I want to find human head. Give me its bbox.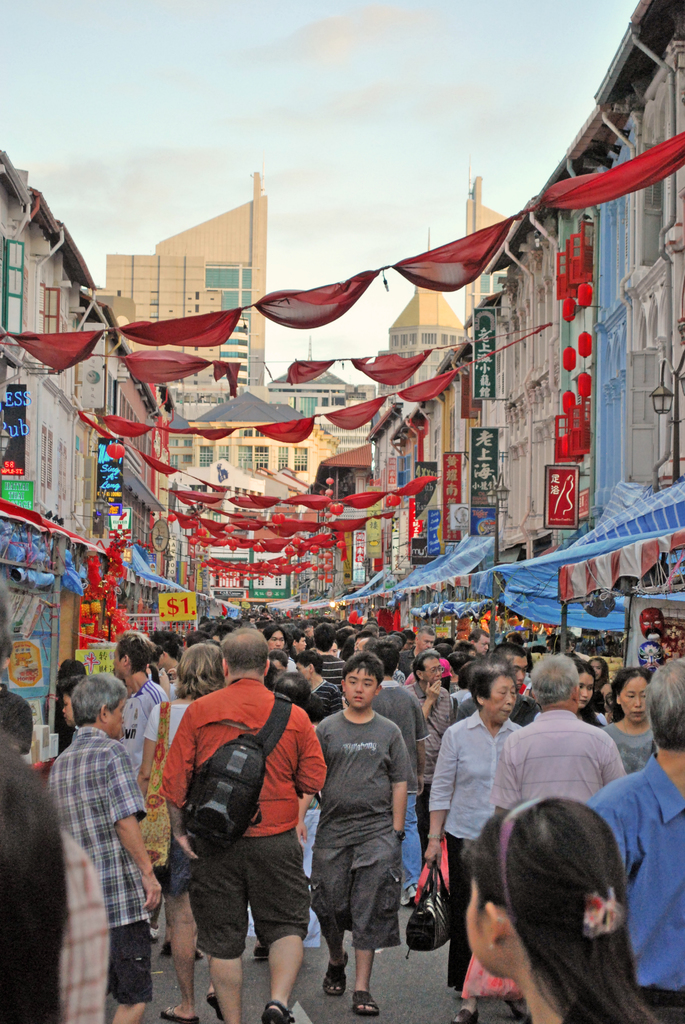
box(477, 807, 629, 995).
